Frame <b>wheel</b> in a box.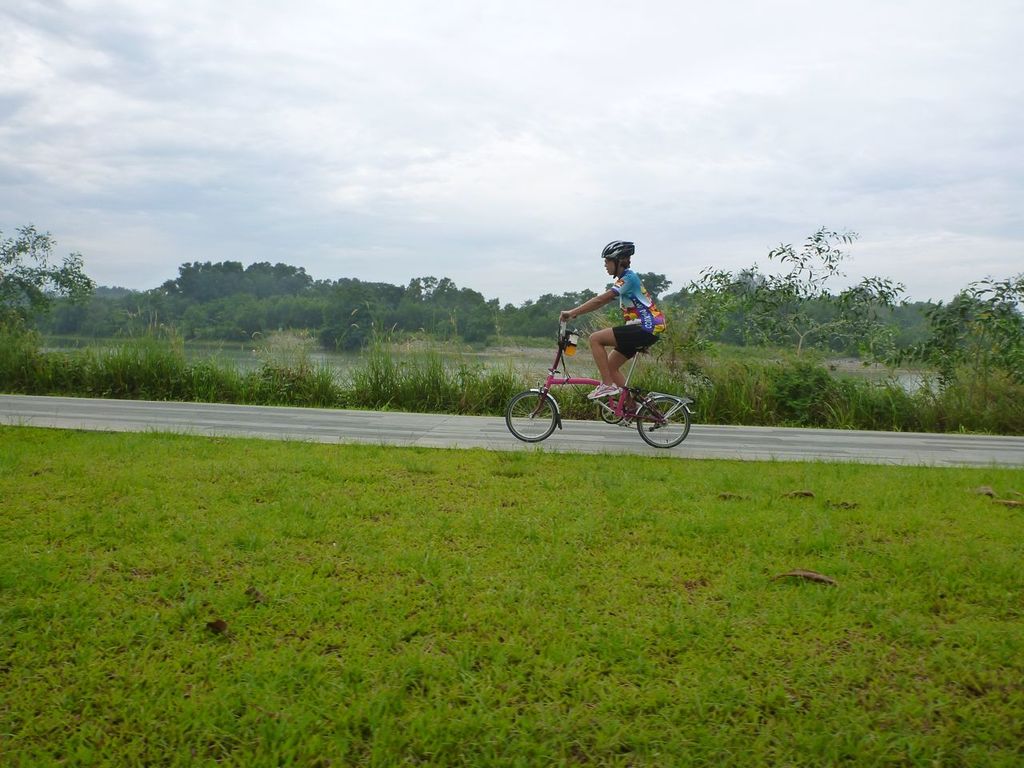
bbox=(634, 394, 695, 454).
